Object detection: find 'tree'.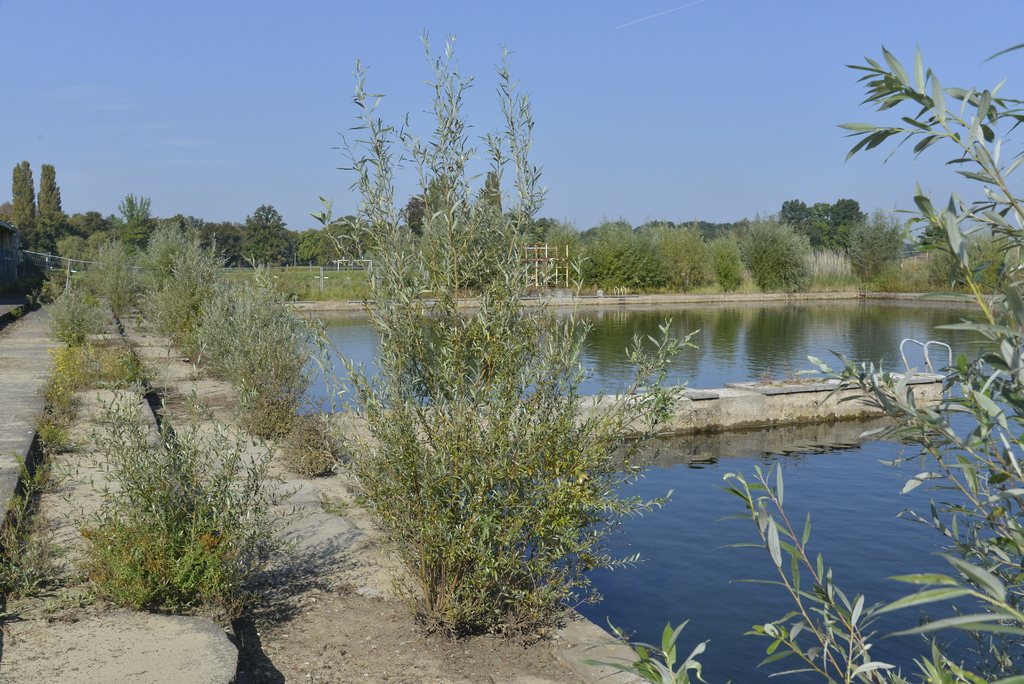
bbox=(744, 221, 806, 289).
